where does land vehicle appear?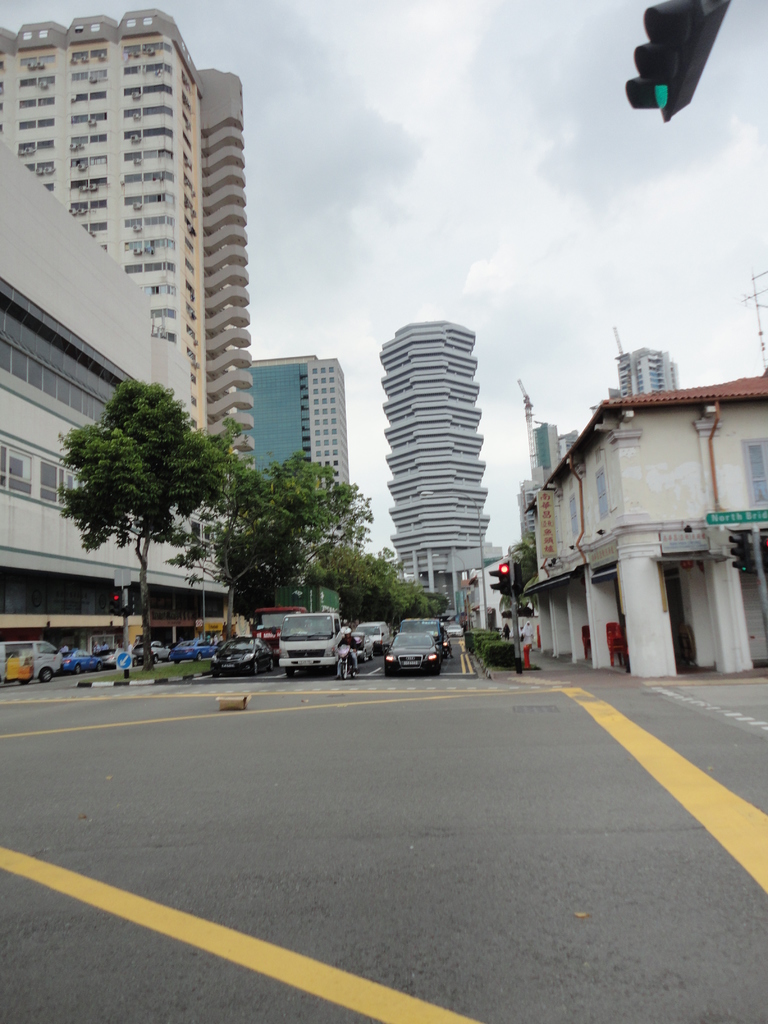
Appears at [100,646,116,659].
